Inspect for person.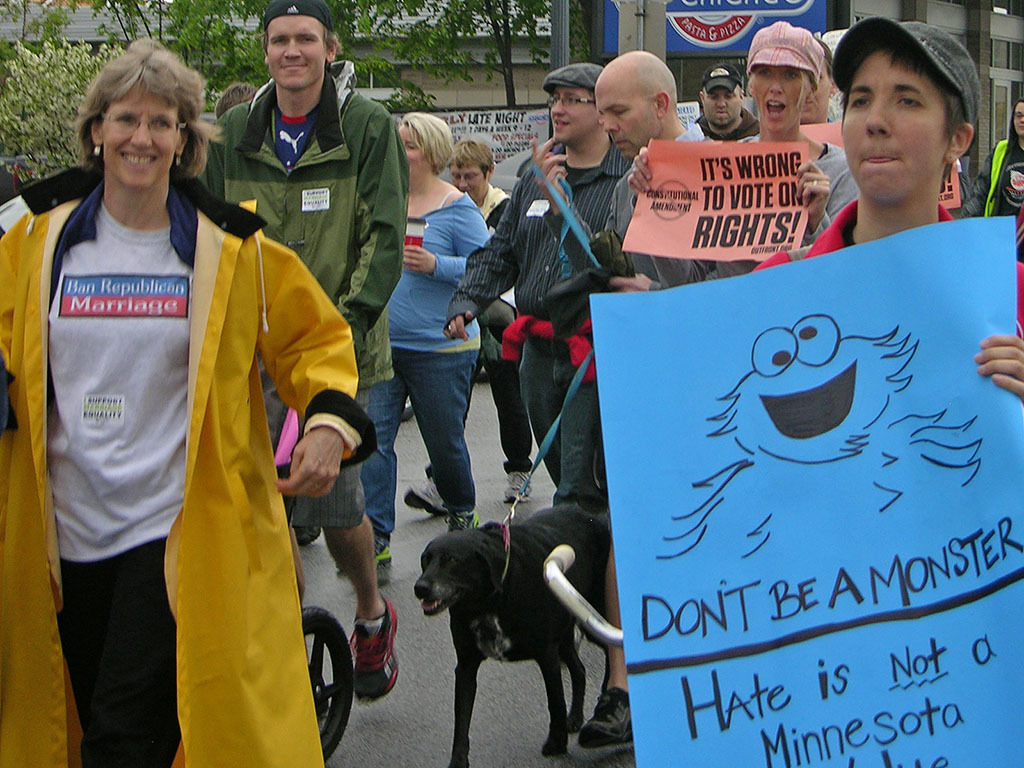
Inspection: 0 41 382 767.
